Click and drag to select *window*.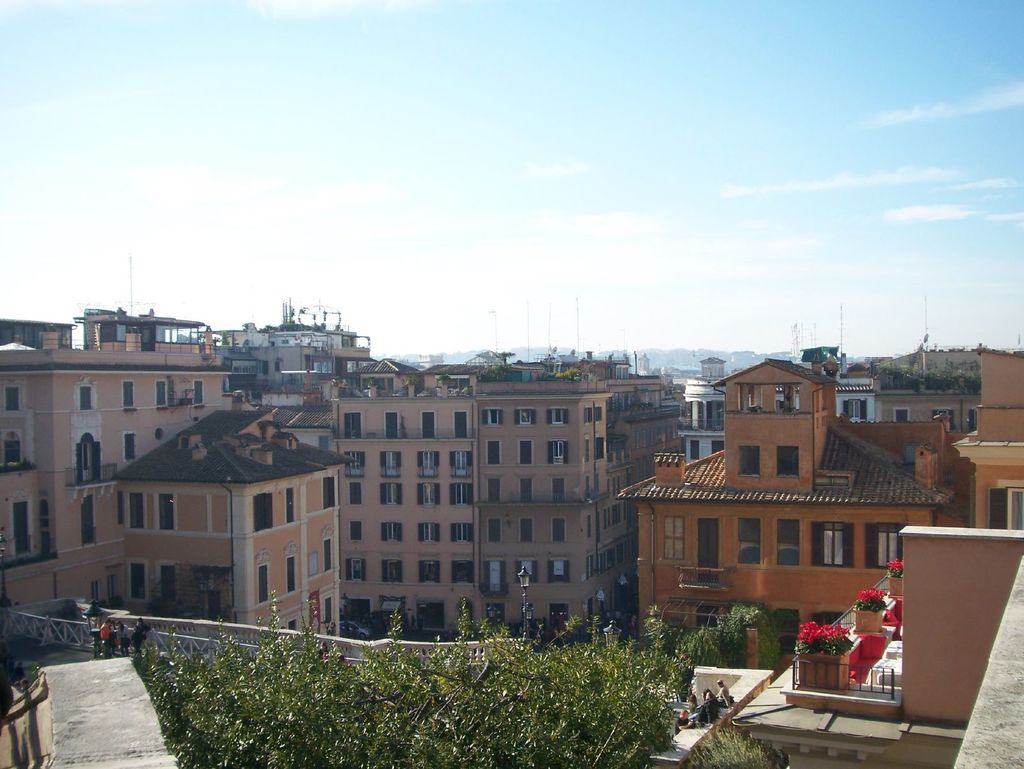
Selection: <box>319,539,332,574</box>.
